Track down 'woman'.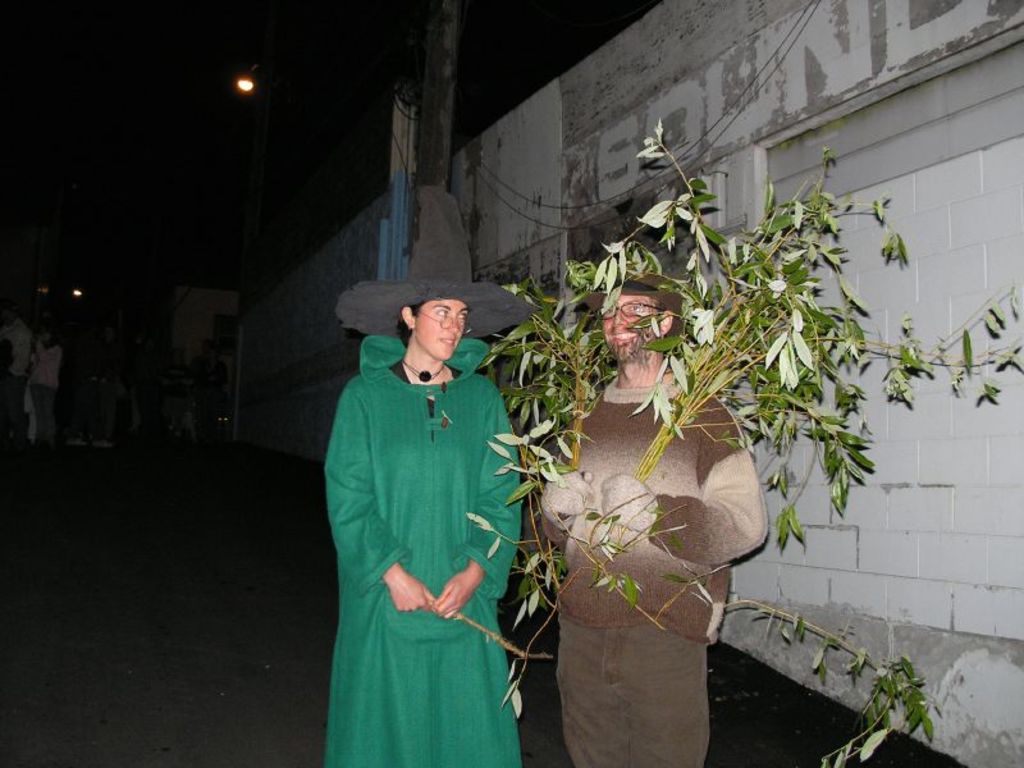
Tracked to {"x1": 31, "y1": 315, "x2": 64, "y2": 454}.
